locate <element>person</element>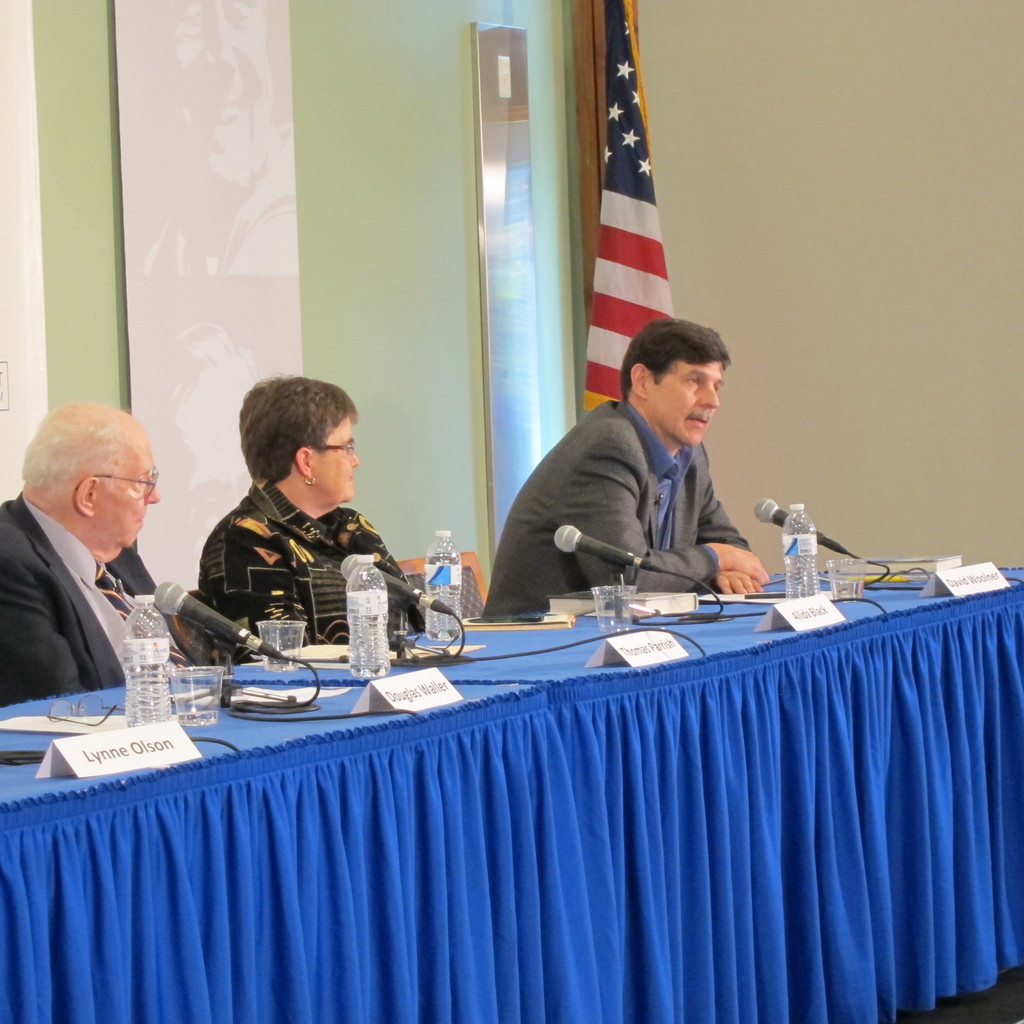
0/404/161/710
